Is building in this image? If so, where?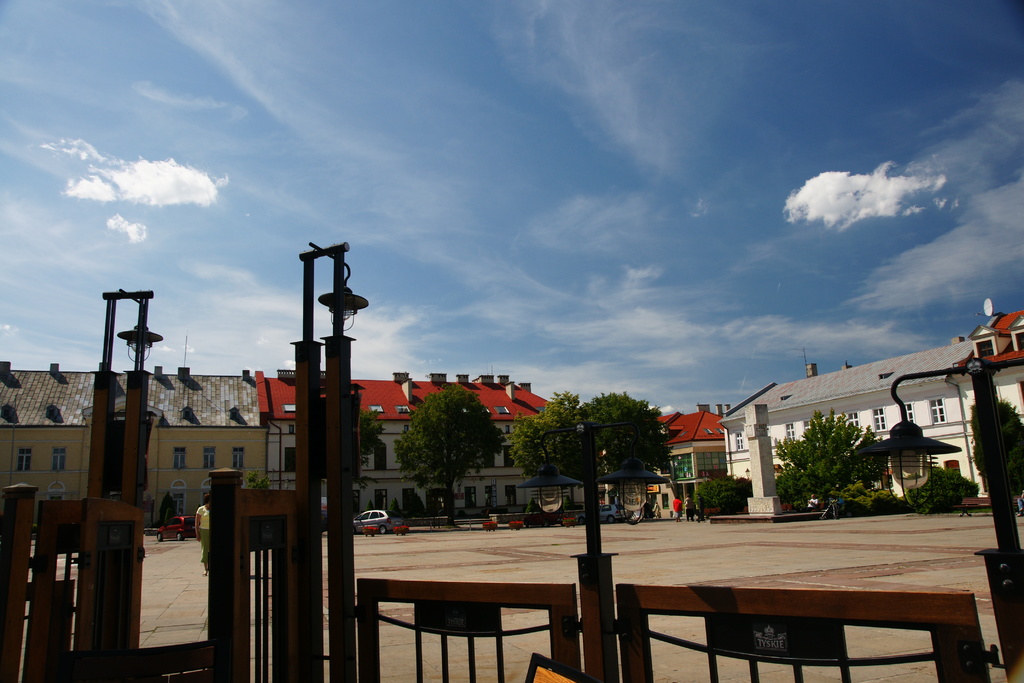
Yes, at BBox(945, 309, 1023, 508).
